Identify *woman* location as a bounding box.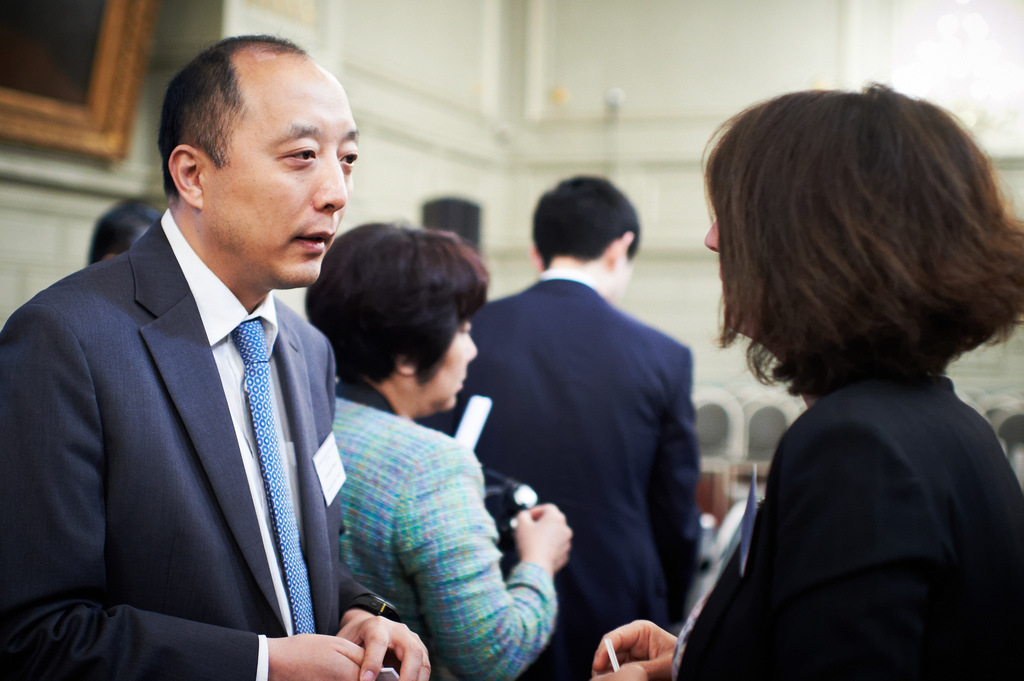
select_region(640, 81, 1023, 677).
